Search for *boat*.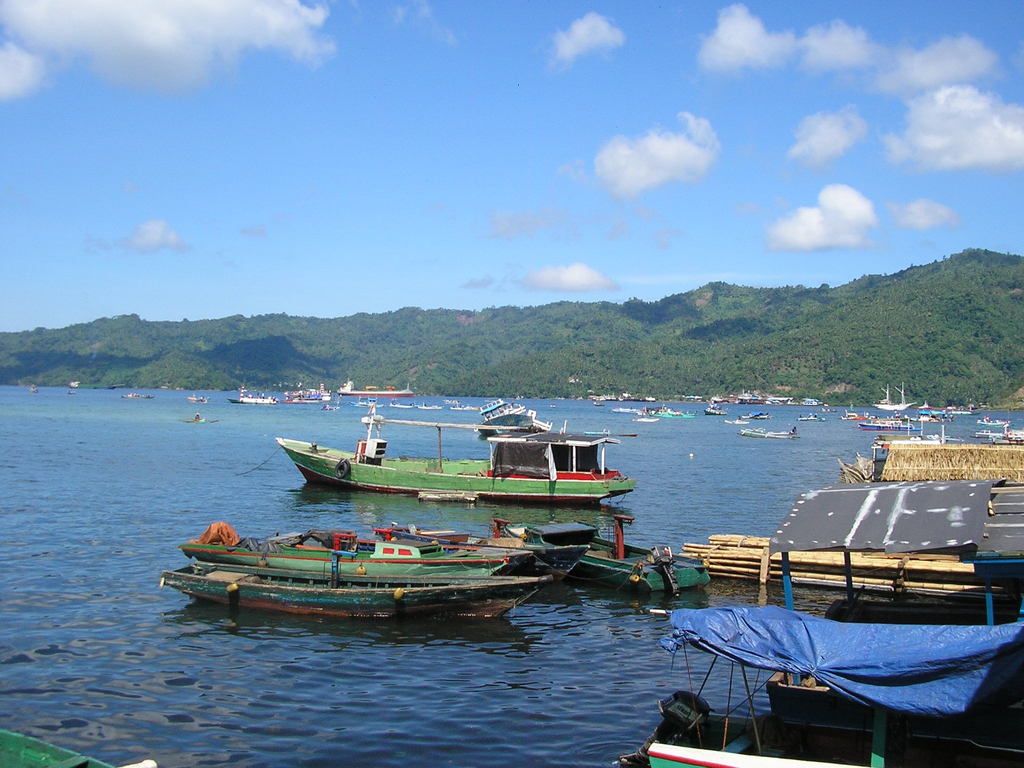
Found at detection(621, 477, 1023, 767).
